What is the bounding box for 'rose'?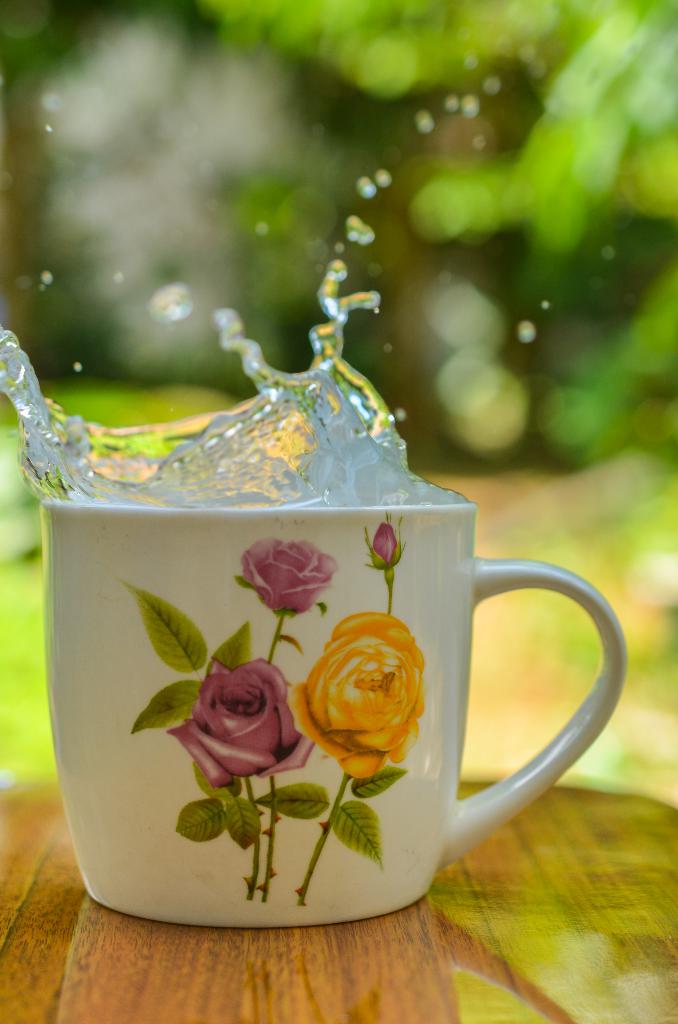
Rect(287, 610, 430, 780).
